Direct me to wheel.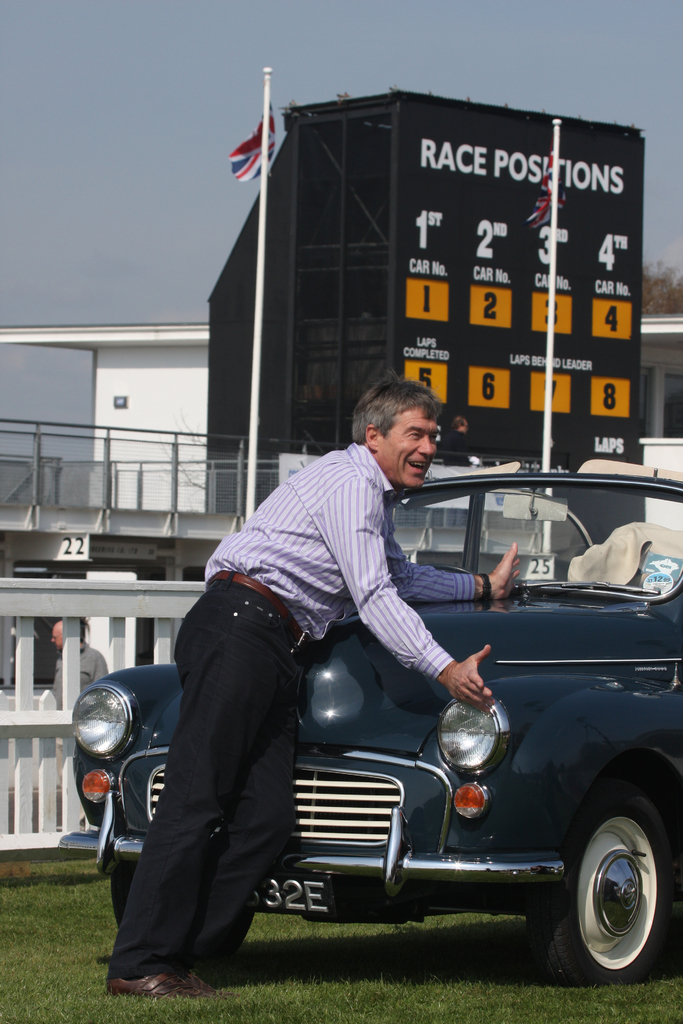
Direction: <box>563,806,673,986</box>.
